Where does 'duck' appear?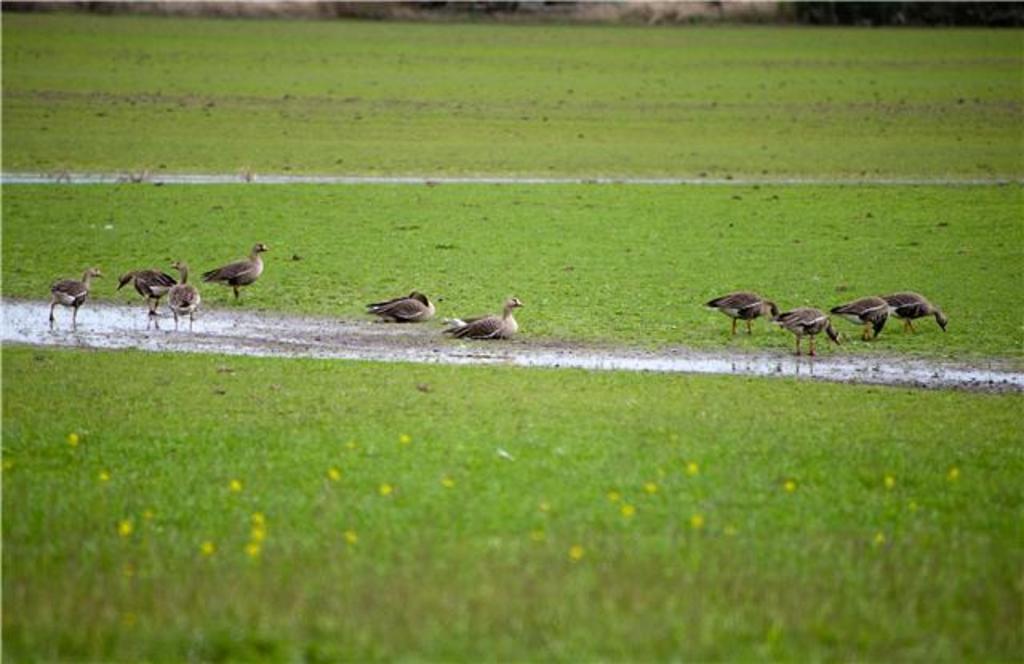
Appears at <bbox>360, 286, 442, 330</bbox>.
